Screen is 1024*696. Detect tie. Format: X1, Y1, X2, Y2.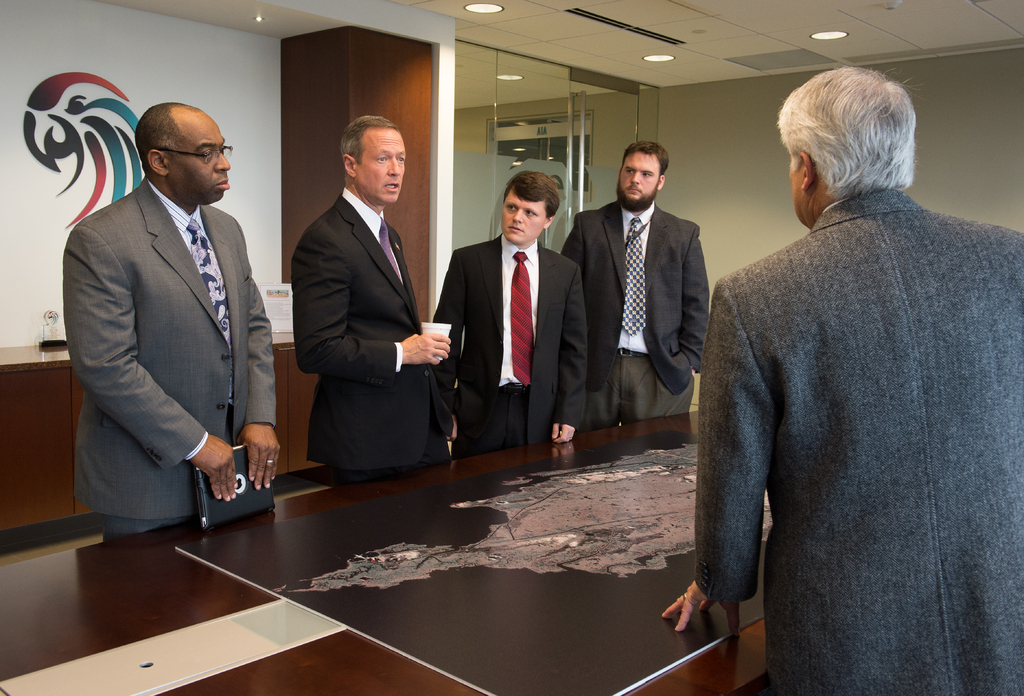
621, 218, 644, 334.
